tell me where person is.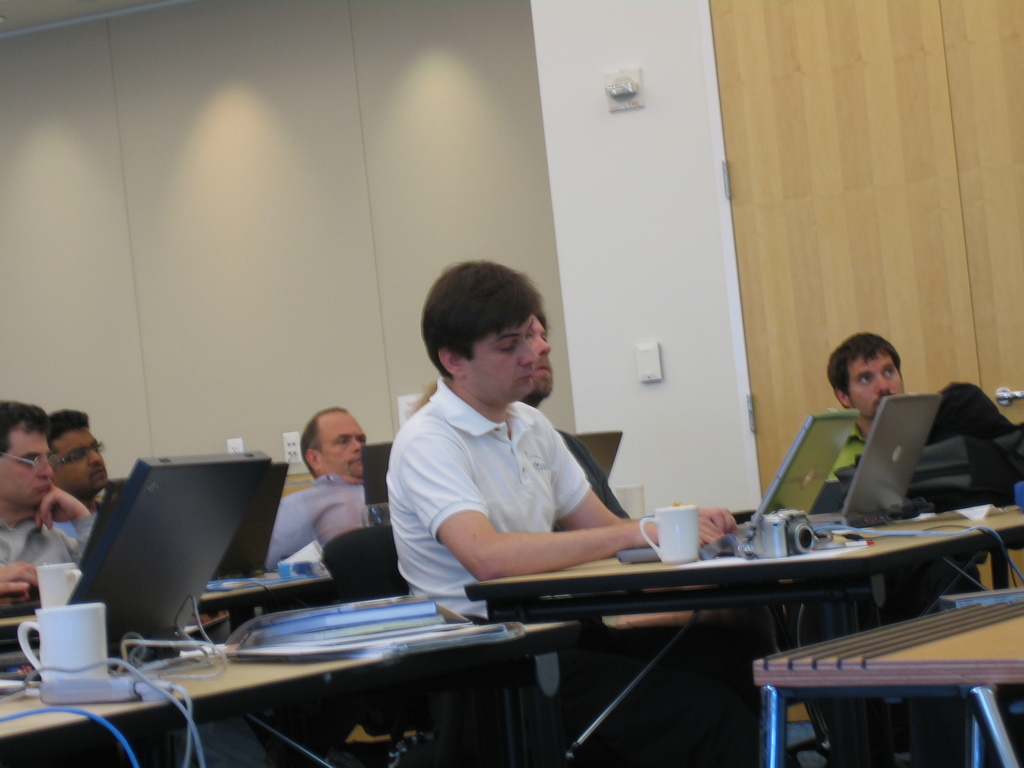
person is at x1=51 y1=400 x2=140 y2=565.
